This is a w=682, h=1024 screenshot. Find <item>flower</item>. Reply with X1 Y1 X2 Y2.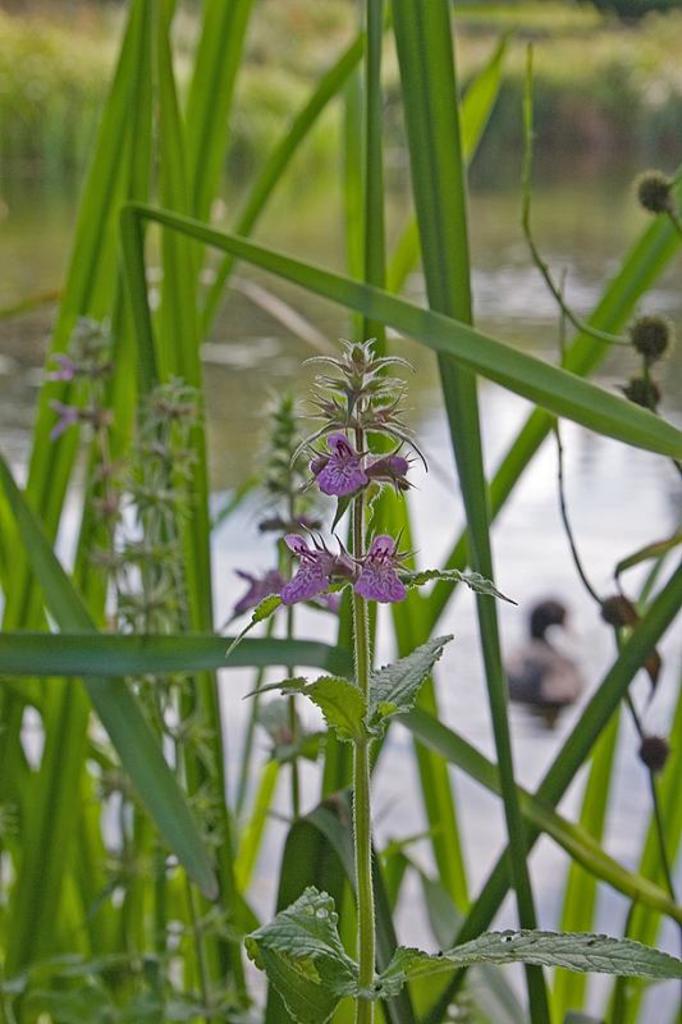
230 563 342 617.
